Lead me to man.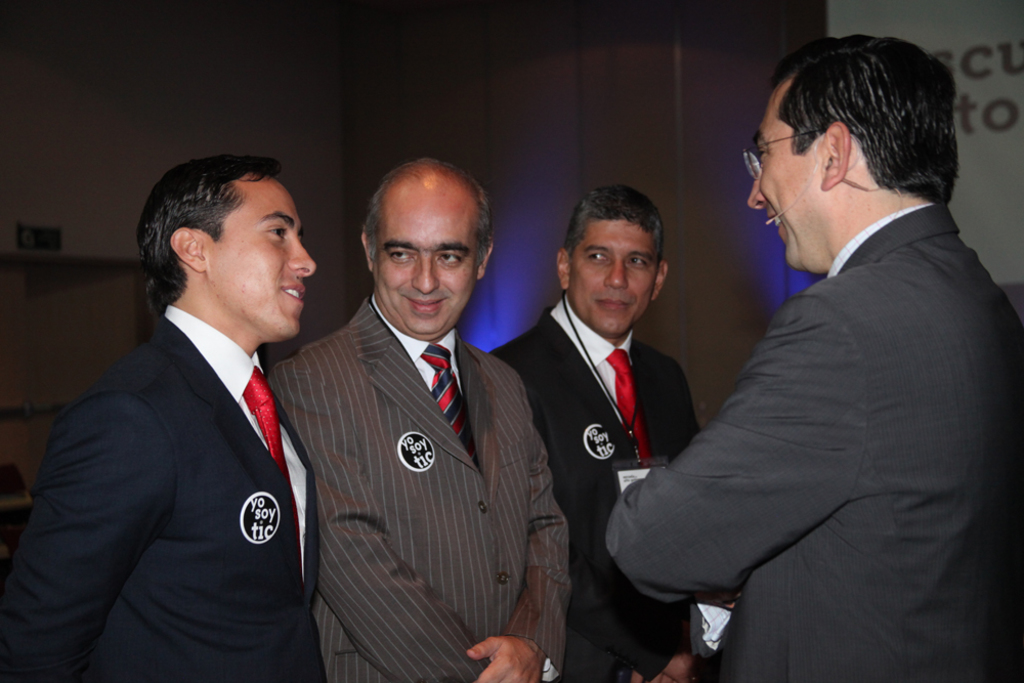
Lead to x1=603 y1=34 x2=1023 y2=682.
